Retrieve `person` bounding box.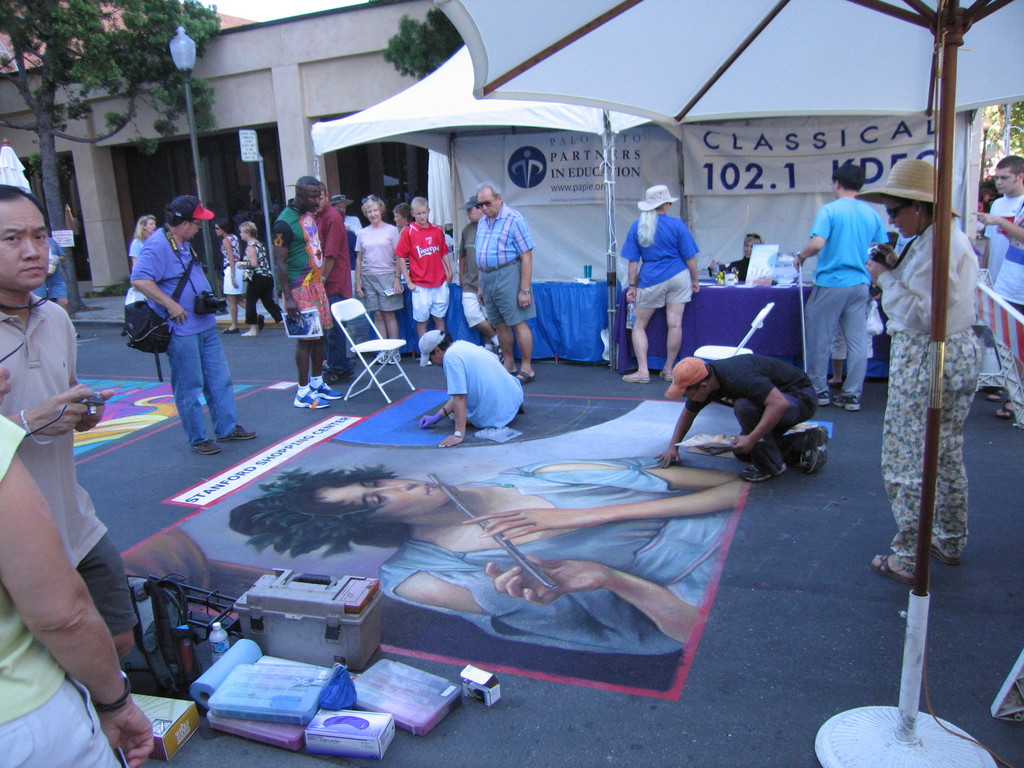
Bounding box: bbox=[965, 151, 1023, 296].
